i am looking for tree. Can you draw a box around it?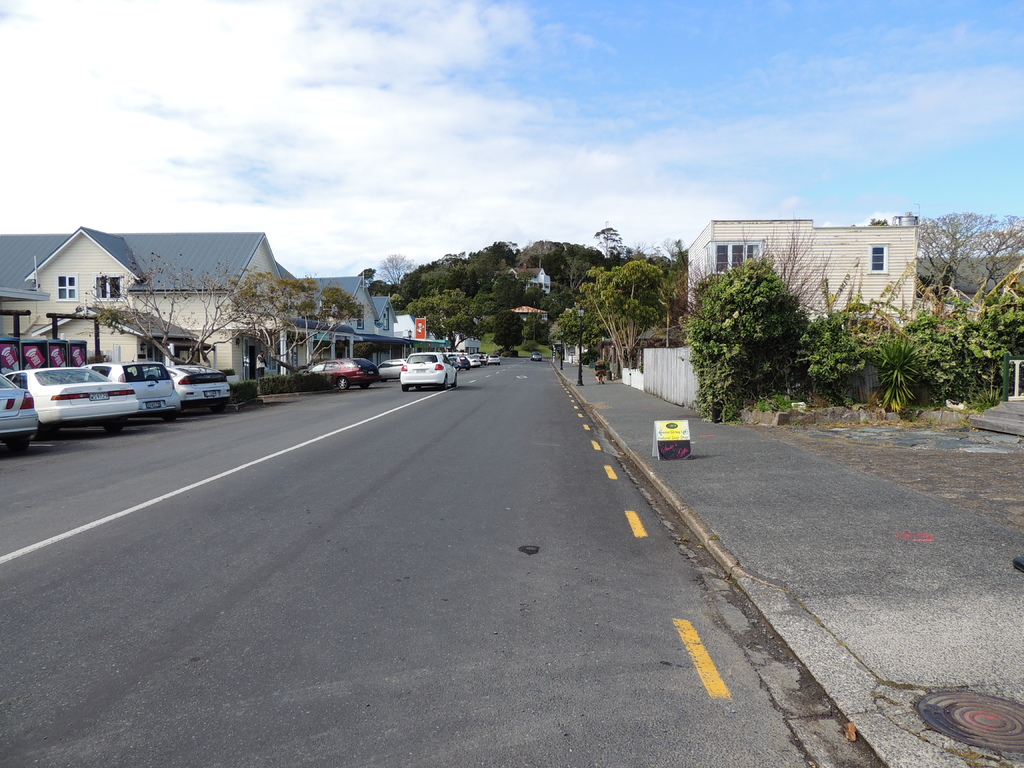
Sure, the bounding box is {"x1": 228, "y1": 274, "x2": 358, "y2": 372}.
